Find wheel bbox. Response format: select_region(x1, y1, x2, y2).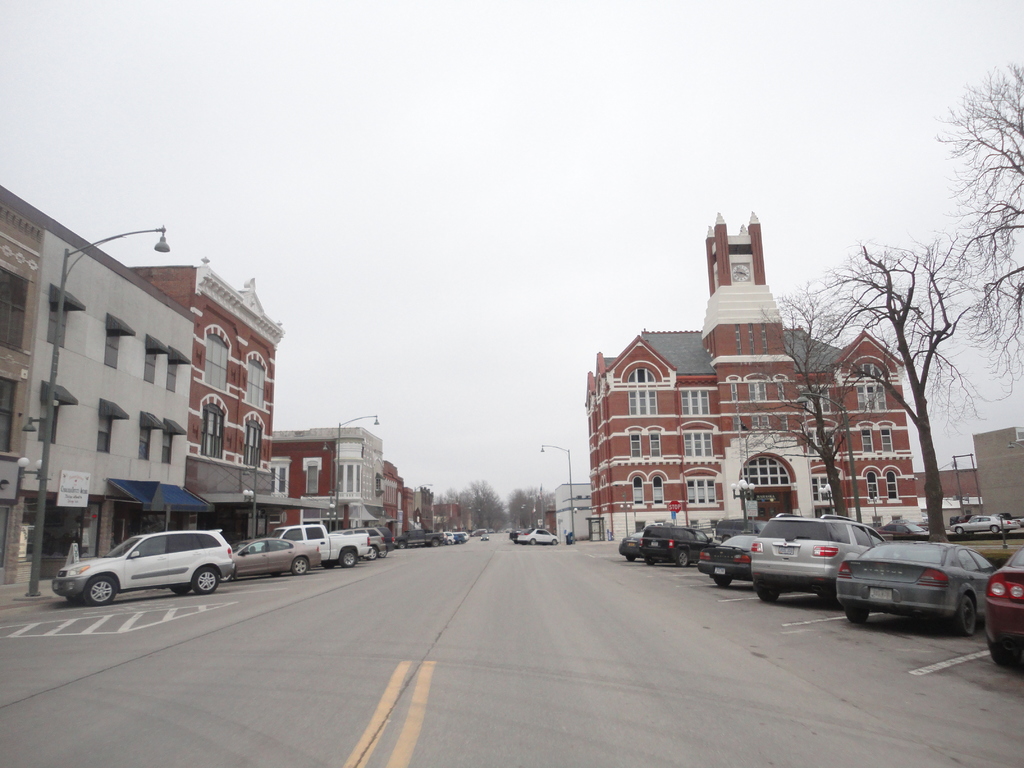
select_region(293, 554, 310, 579).
